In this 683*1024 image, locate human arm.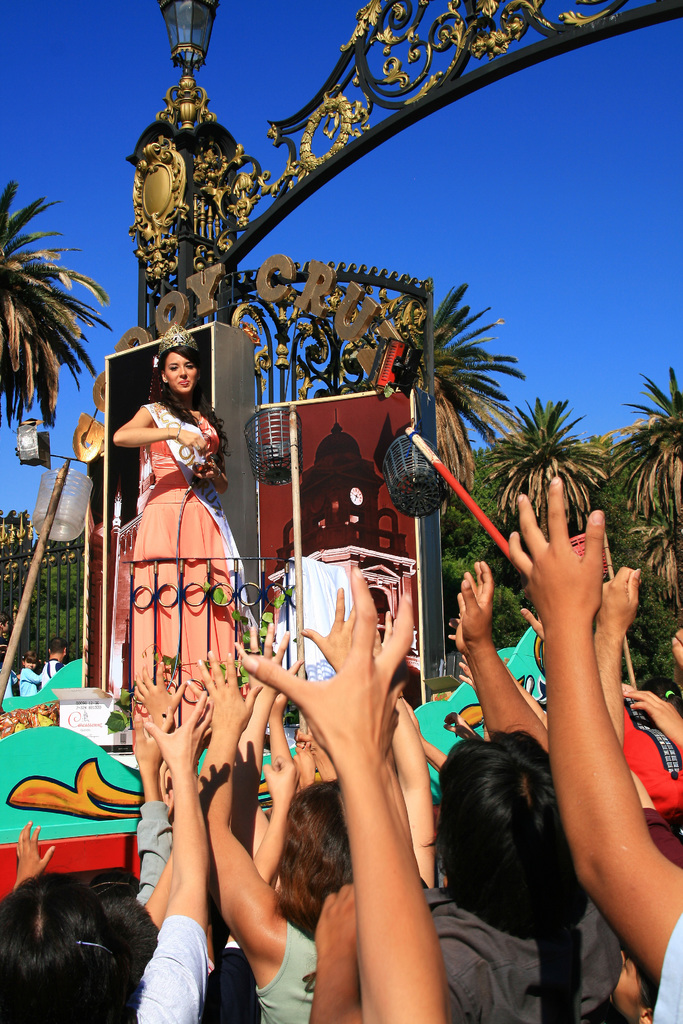
Bounding box: (205,641,324,1016).
